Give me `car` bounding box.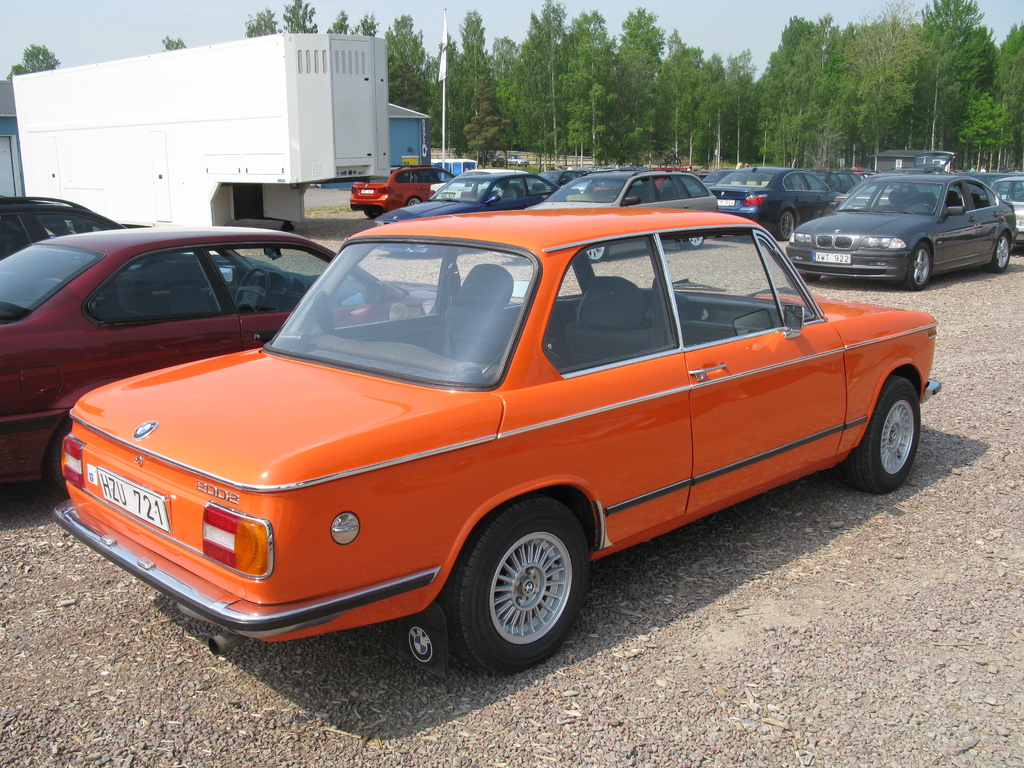
x1=0 y1=200 x2=113 y2=254.
